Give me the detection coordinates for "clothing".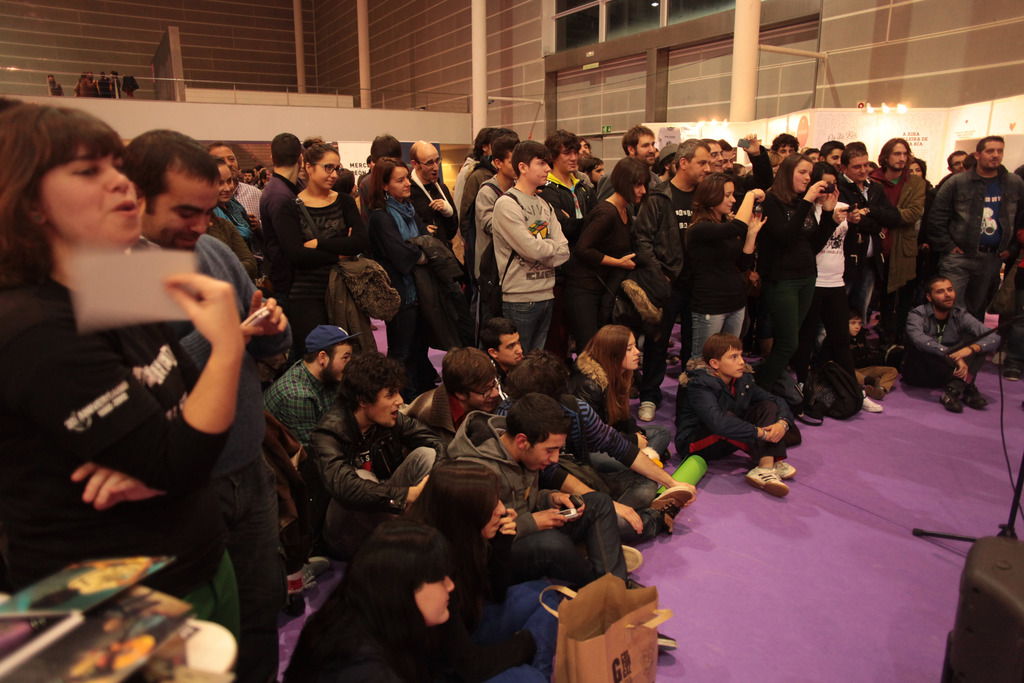
l=828, t=336, r=899, b=402.
